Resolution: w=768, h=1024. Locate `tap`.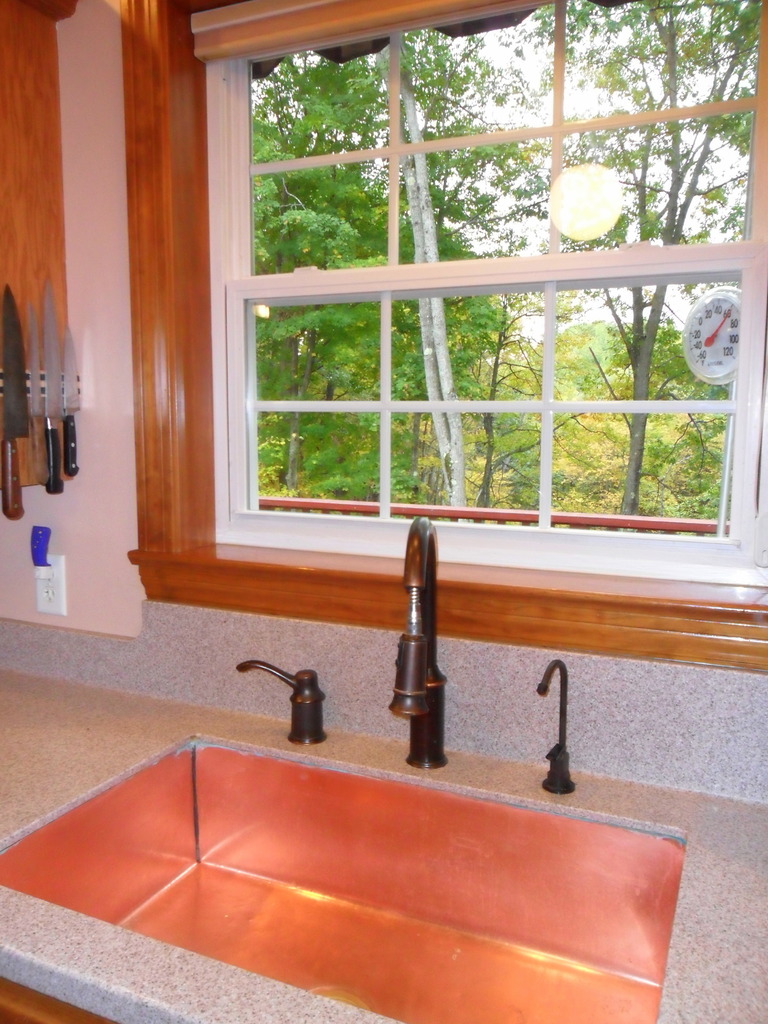
box=[381, 513, 450, 776].
